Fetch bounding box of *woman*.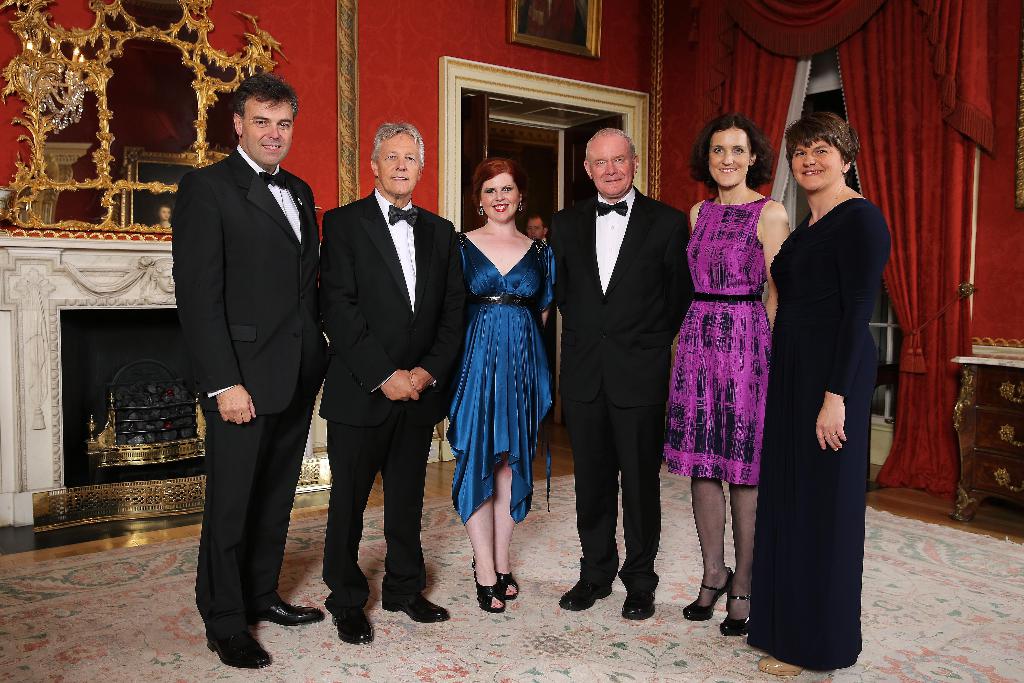
Bbox: box=[451, 162, 561, 619].
